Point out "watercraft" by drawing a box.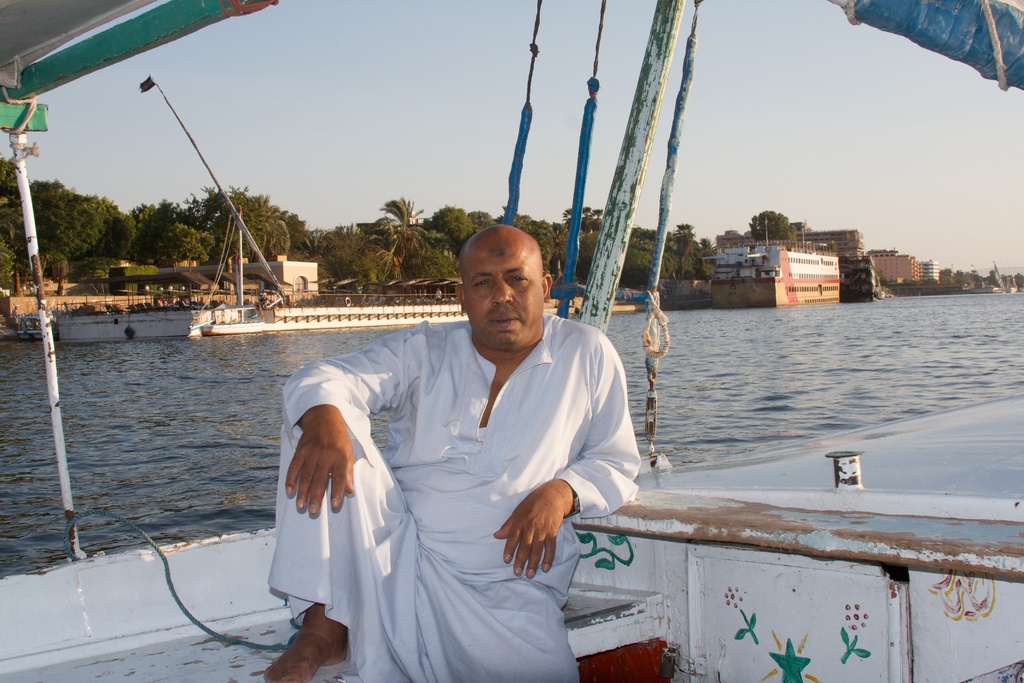
rect(0, 0, 1023, 682).
